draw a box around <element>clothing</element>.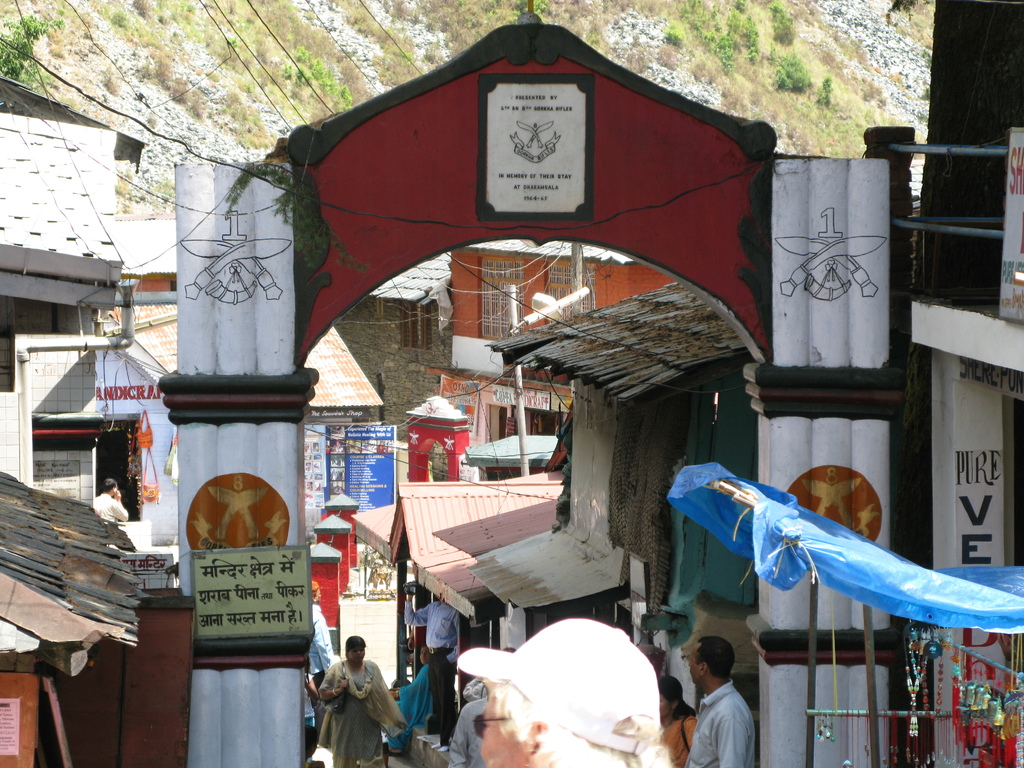
crop(402, 593, 468, 668).
